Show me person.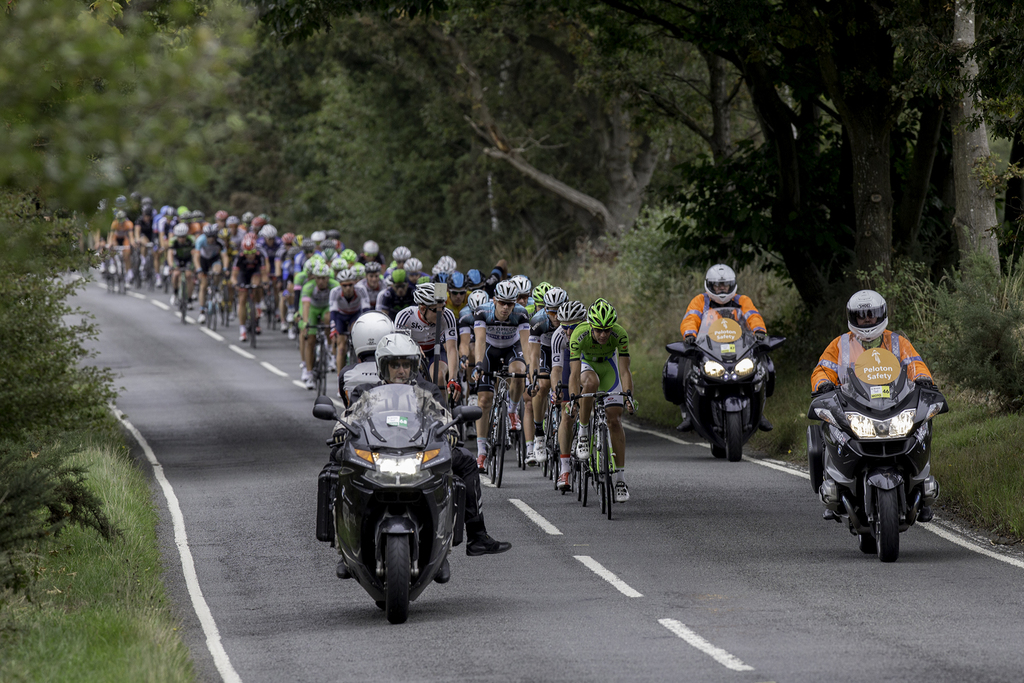
person is here: box(473, 275, 535, 468).
